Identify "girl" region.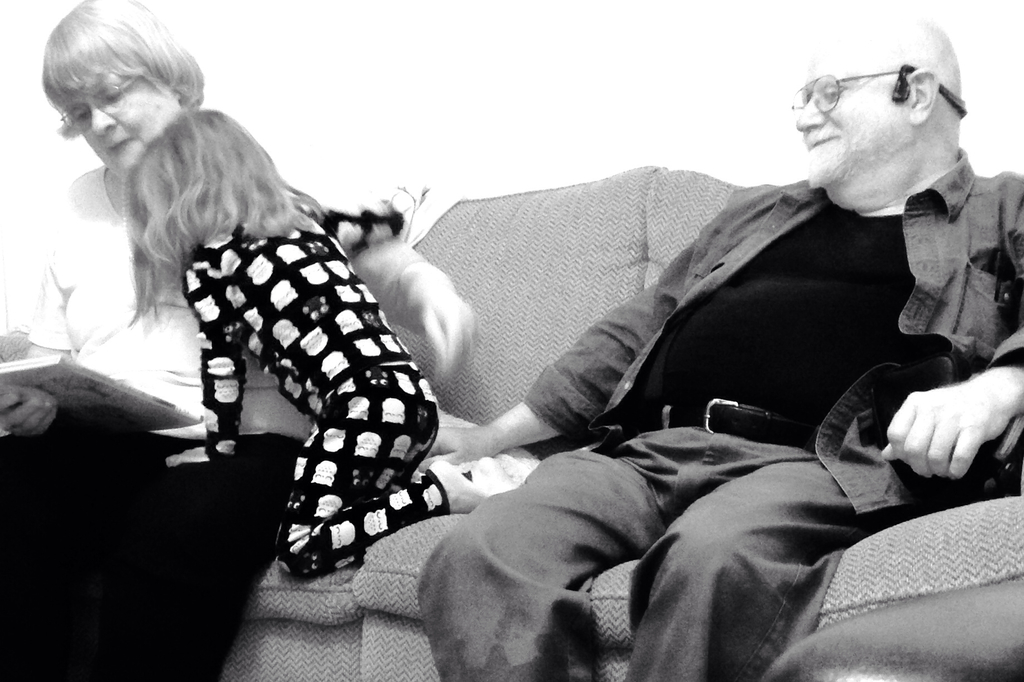
Region: [left=127, top=104, right=527, bottom=586].
